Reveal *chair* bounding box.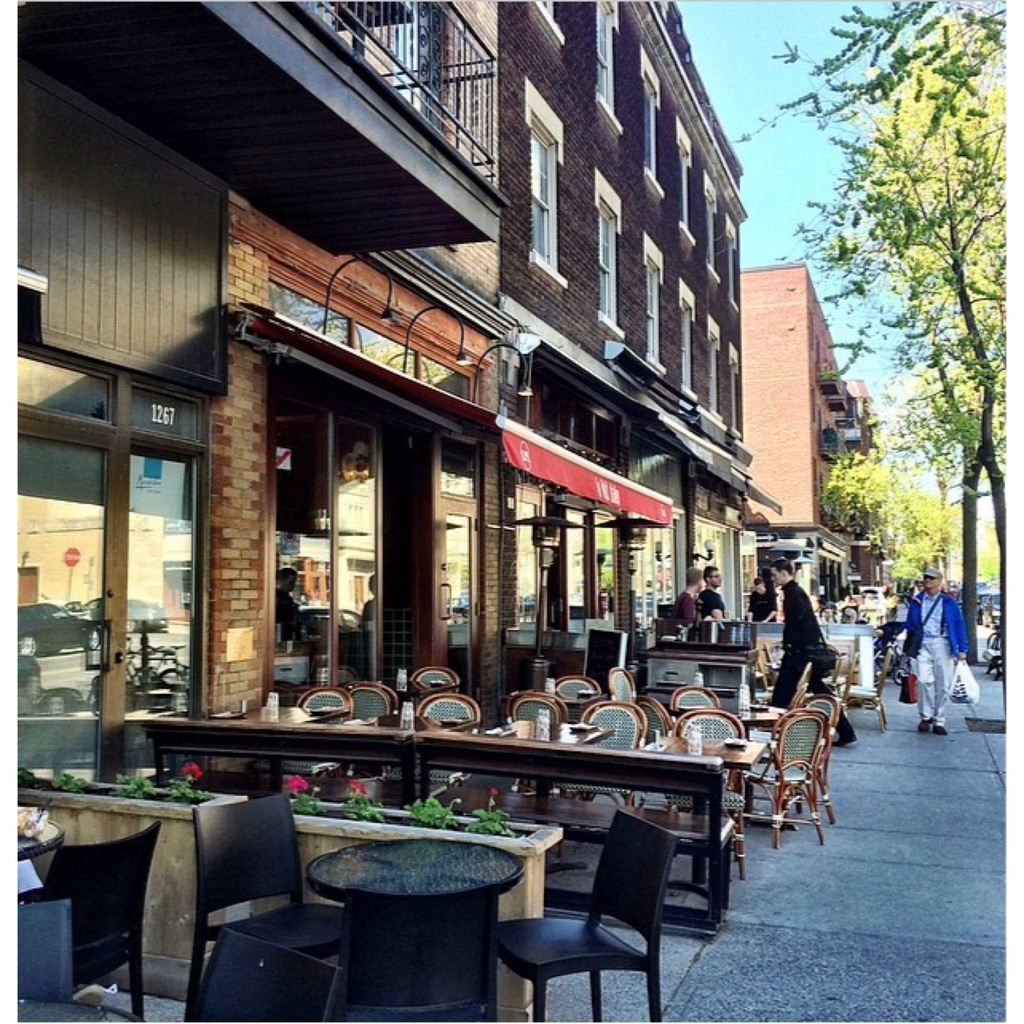
Revealed: 669:684:725:708.
